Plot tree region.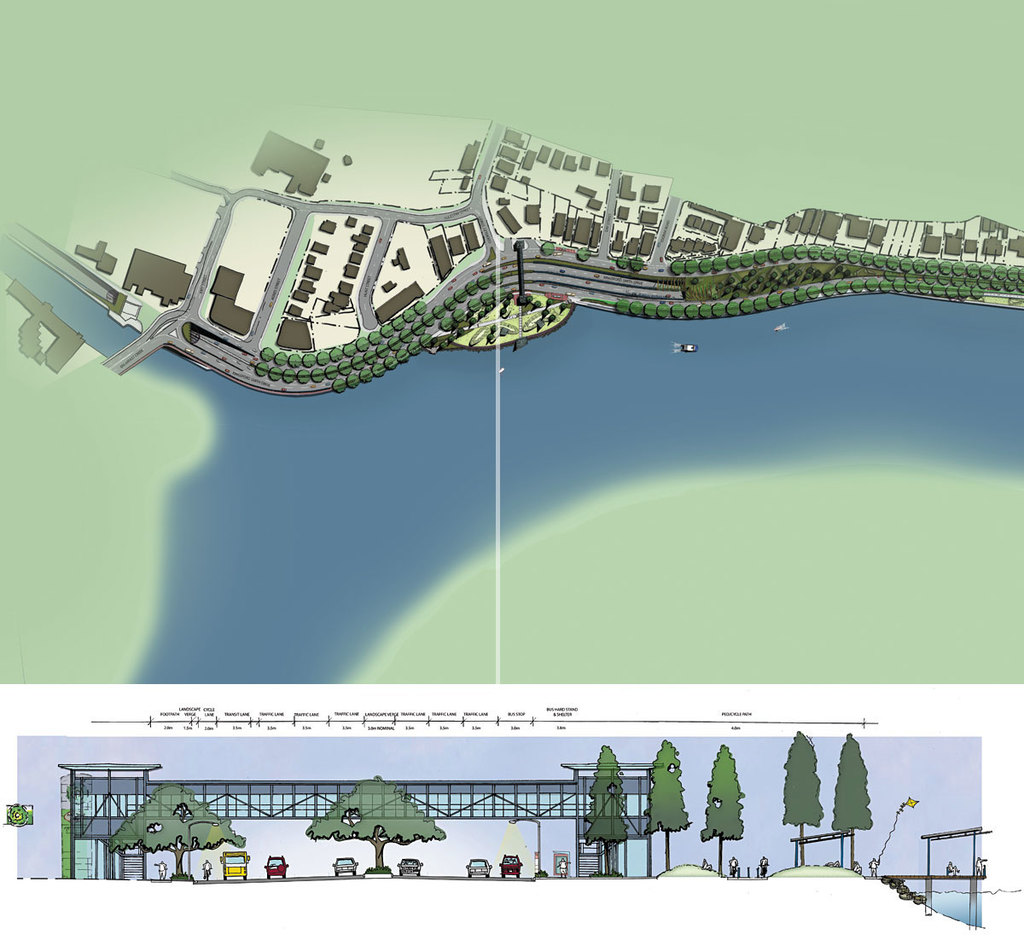
Plotted at crop(107, 777, 247, 885).
